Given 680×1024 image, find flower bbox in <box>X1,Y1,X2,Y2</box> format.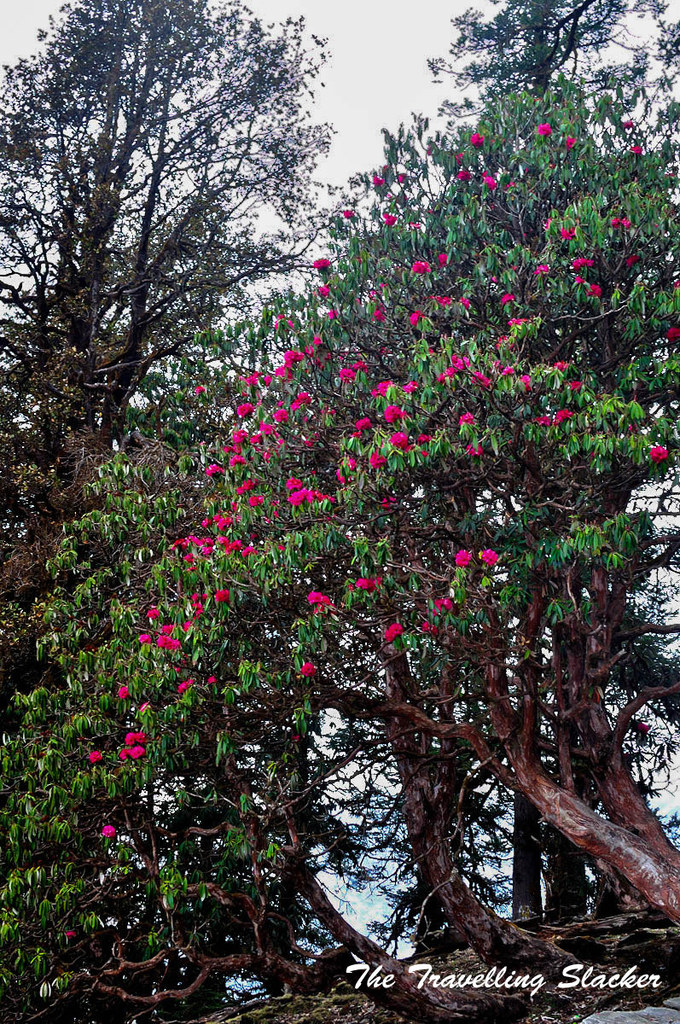
<box>380,213,398,227</box>.
